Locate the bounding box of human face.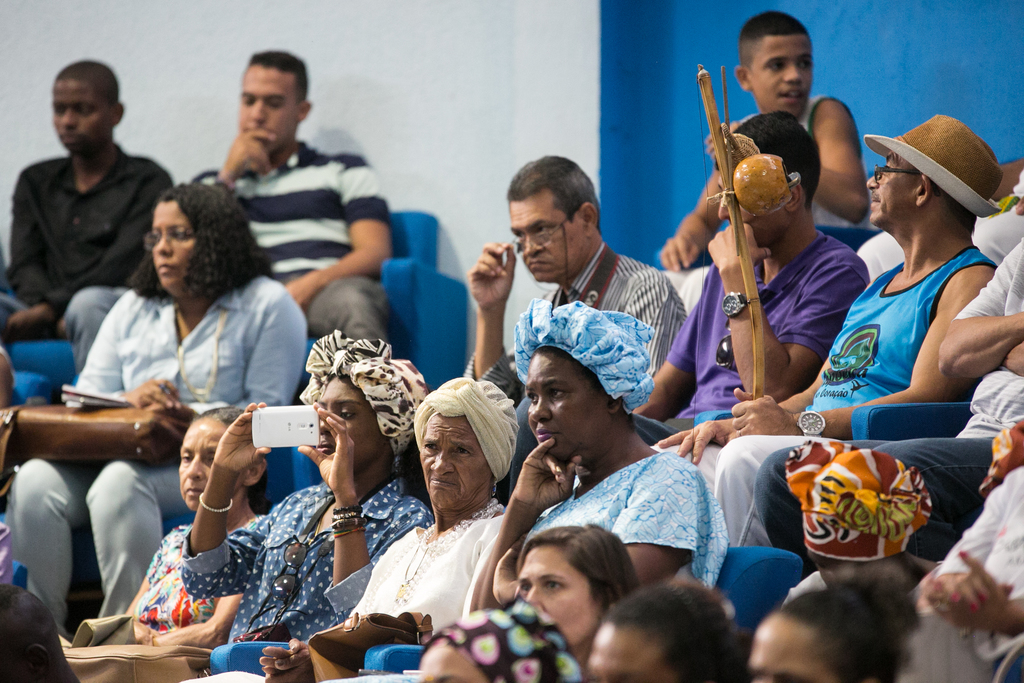
Bounding box: (x1=182, y1=419, x2=250, y2=510).
